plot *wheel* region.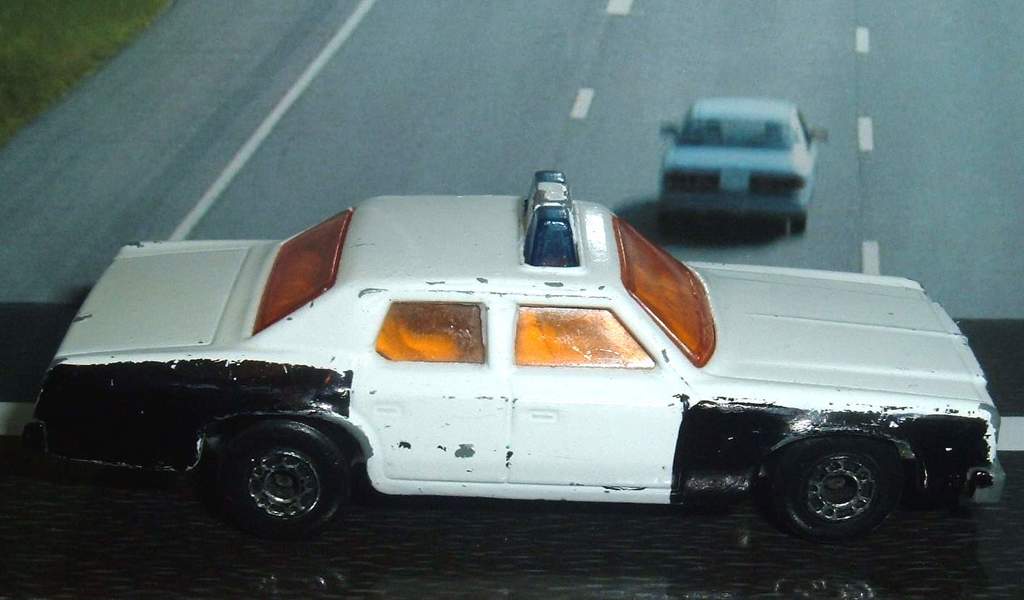
Plotted at bbox(762, 445, 917, 535).
